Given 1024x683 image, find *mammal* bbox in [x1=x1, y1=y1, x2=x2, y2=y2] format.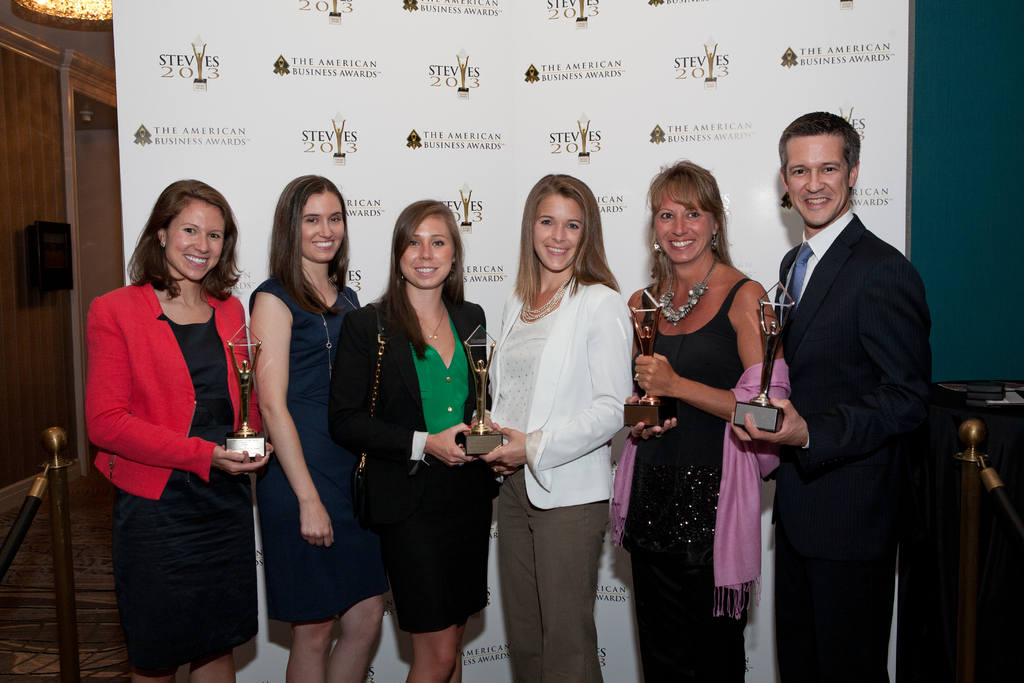
[x1=730, y1=109, x2=929, y2=682].
